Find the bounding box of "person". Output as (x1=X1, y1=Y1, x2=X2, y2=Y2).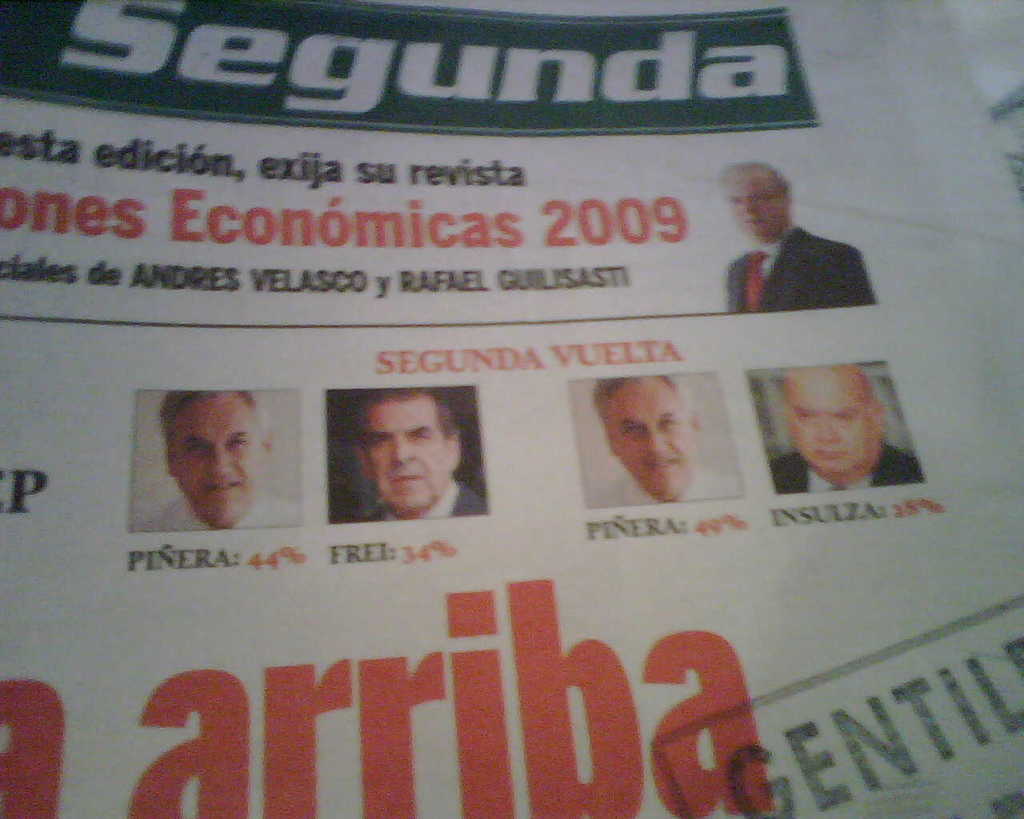
(x1=130, y1=390, x2=306, y2=530).
